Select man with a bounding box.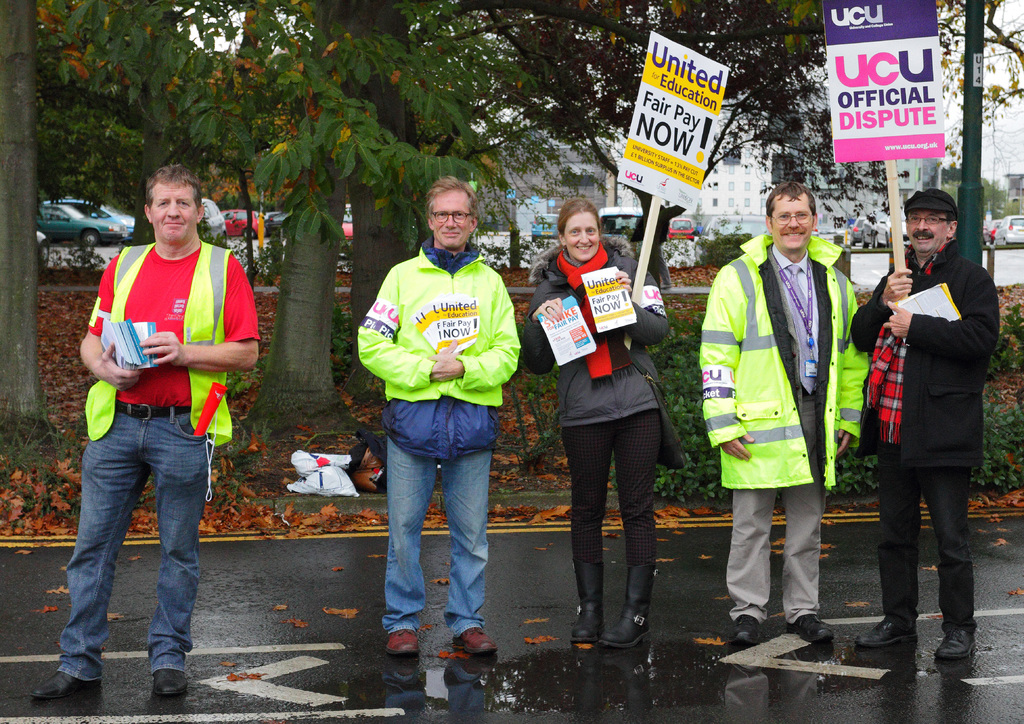
x1=849 y1=189 x2=1000 y2=657.
